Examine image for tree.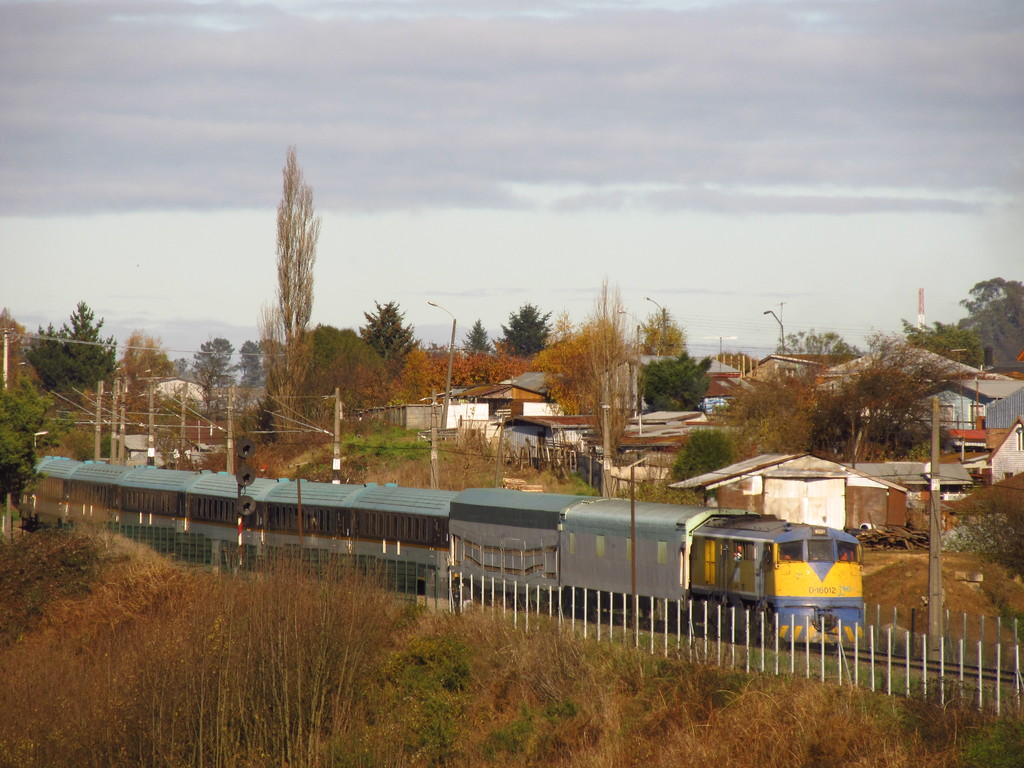
Examination result: <region>0, 512, 126, 651</region>.
